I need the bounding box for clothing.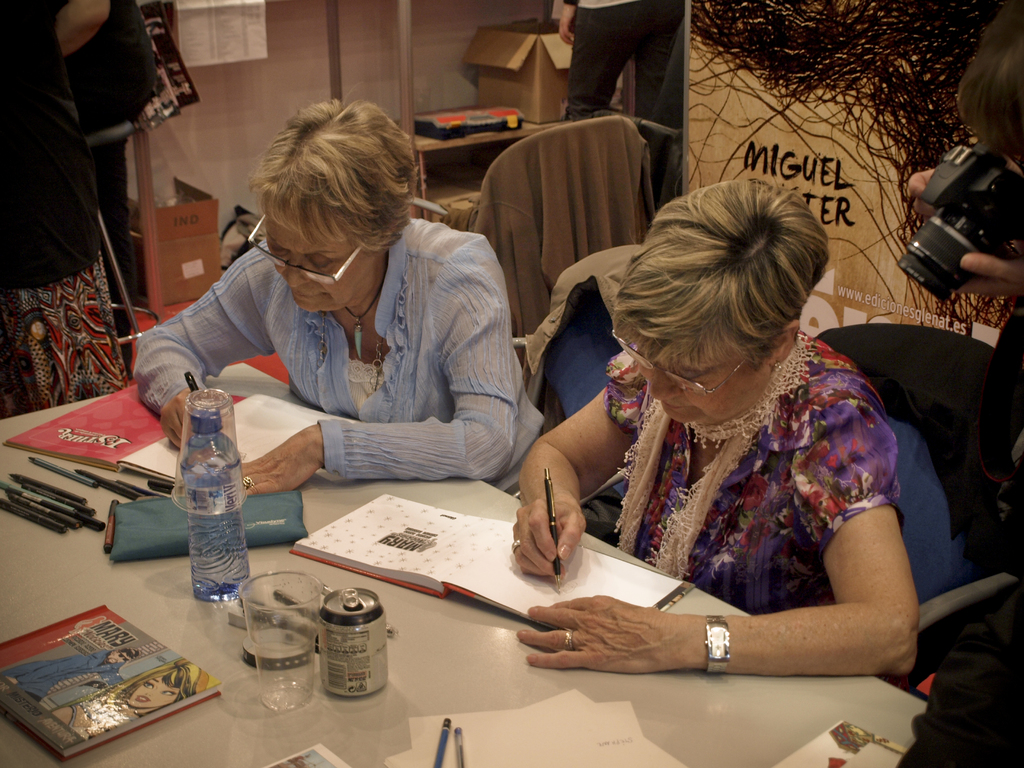
Here it is: crop(0, 0, 125, 420).
